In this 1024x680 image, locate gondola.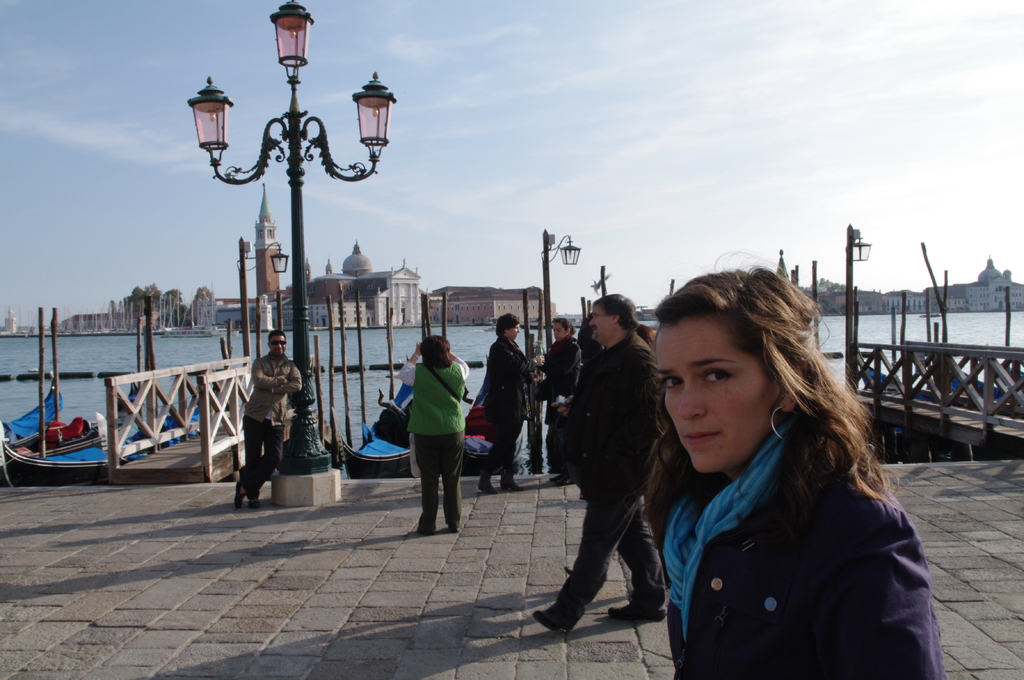
Bounding box: 925,318,1018,418.
